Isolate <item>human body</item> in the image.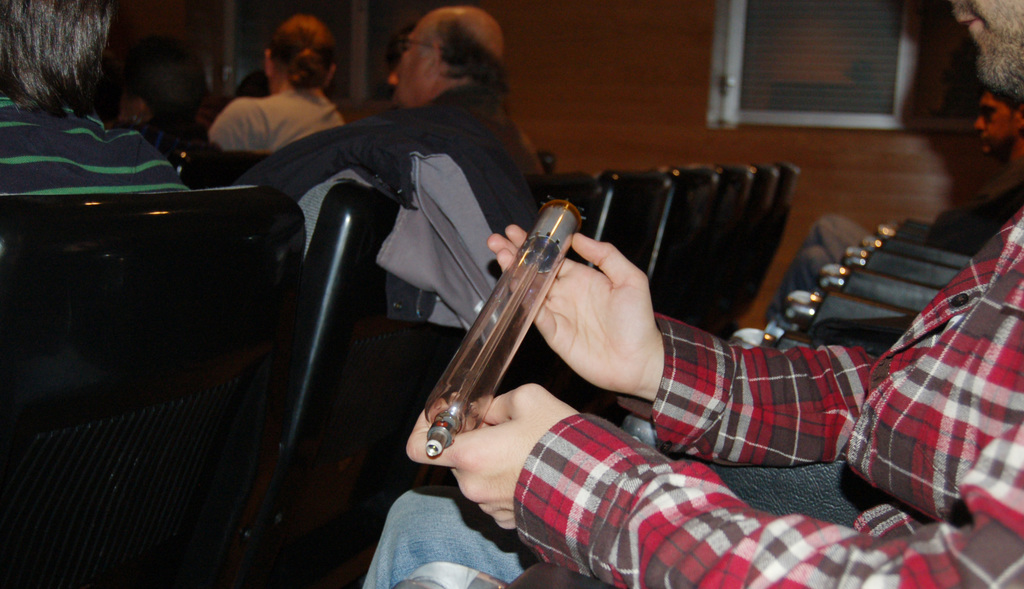
Isolated region: select_region(193, 26, 352, 160).
